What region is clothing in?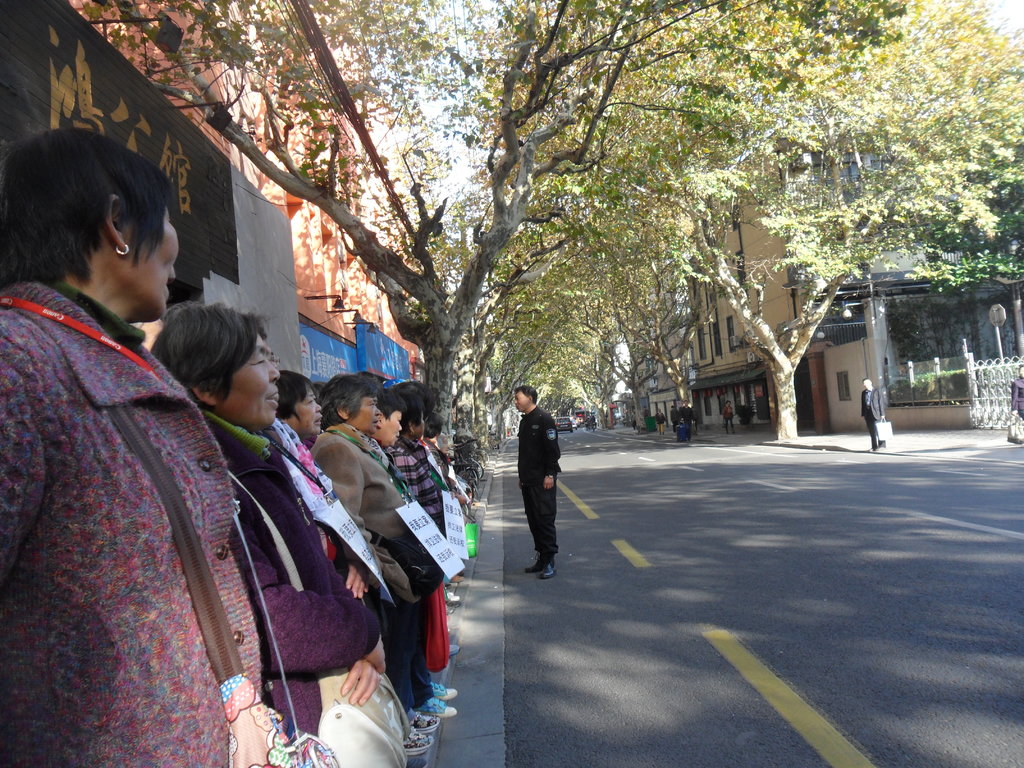
632 410 639 429.
